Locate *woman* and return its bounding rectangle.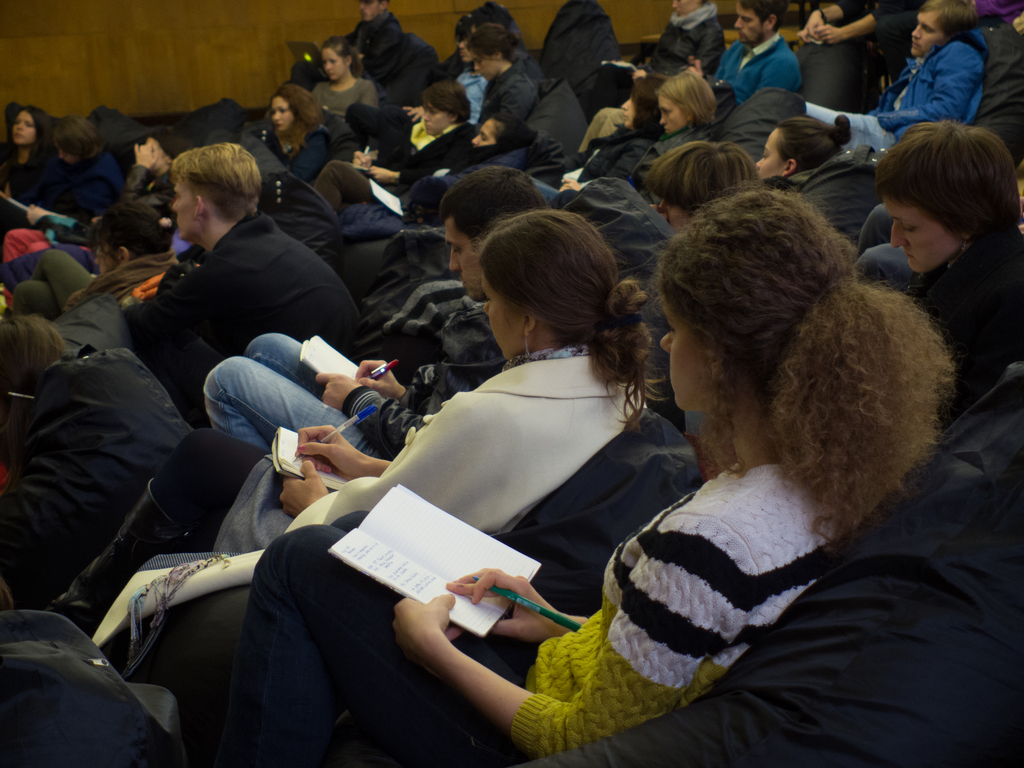
bbox=[312, 80, 490, 164].
